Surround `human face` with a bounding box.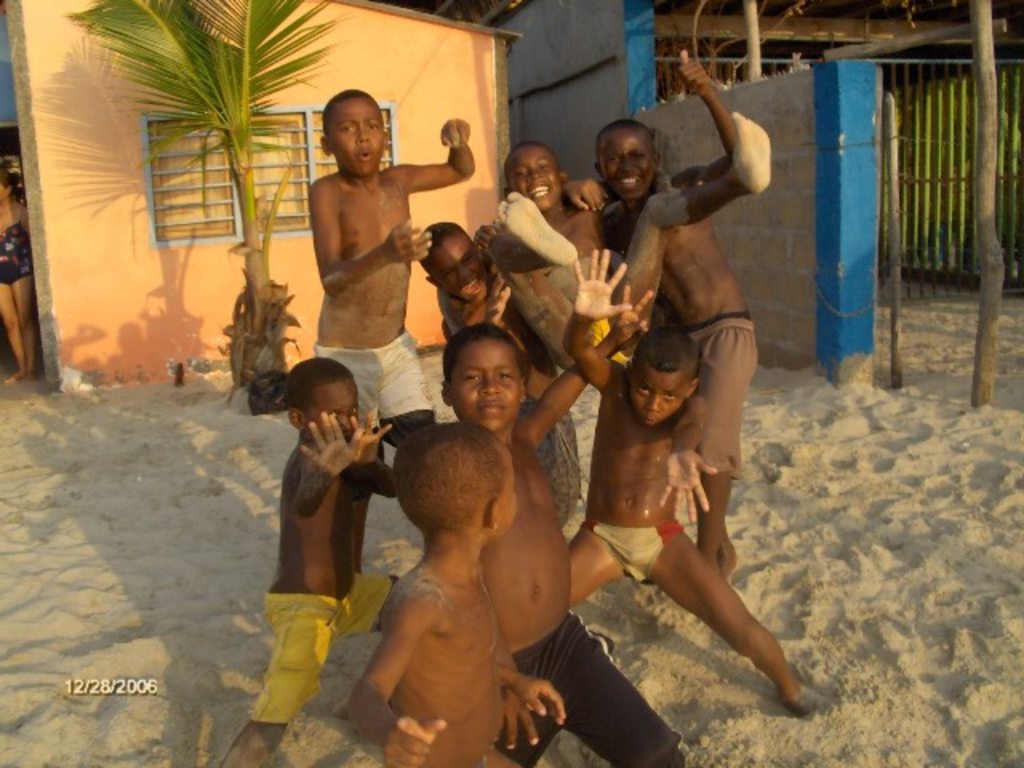
(445,331,522,438).
